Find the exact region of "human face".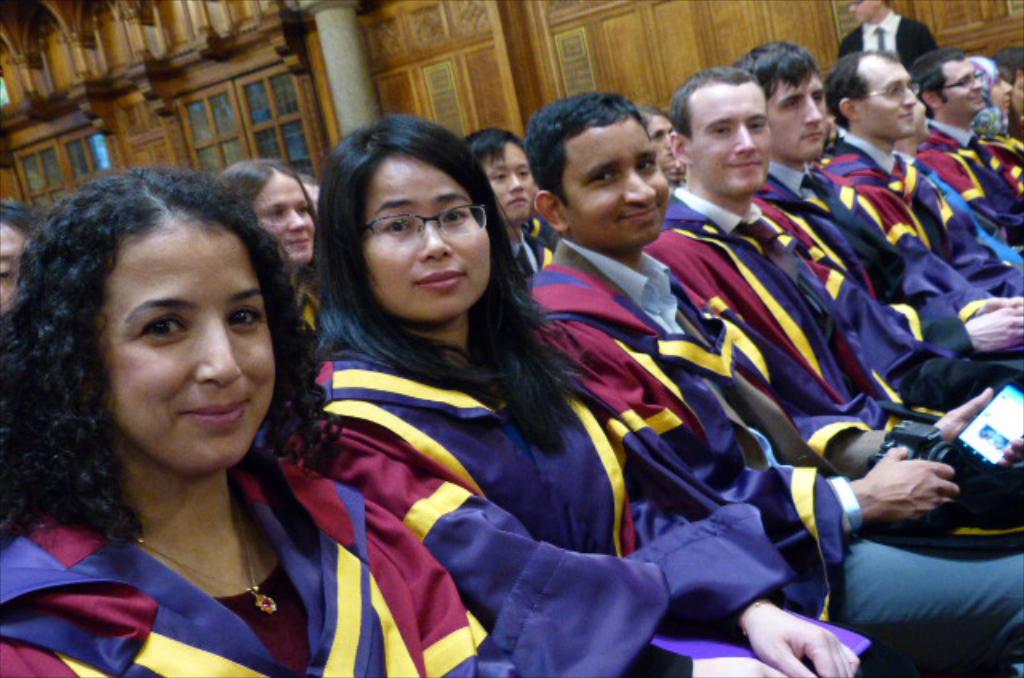
Exact region: bbox=(96, 224, 275, 470).
